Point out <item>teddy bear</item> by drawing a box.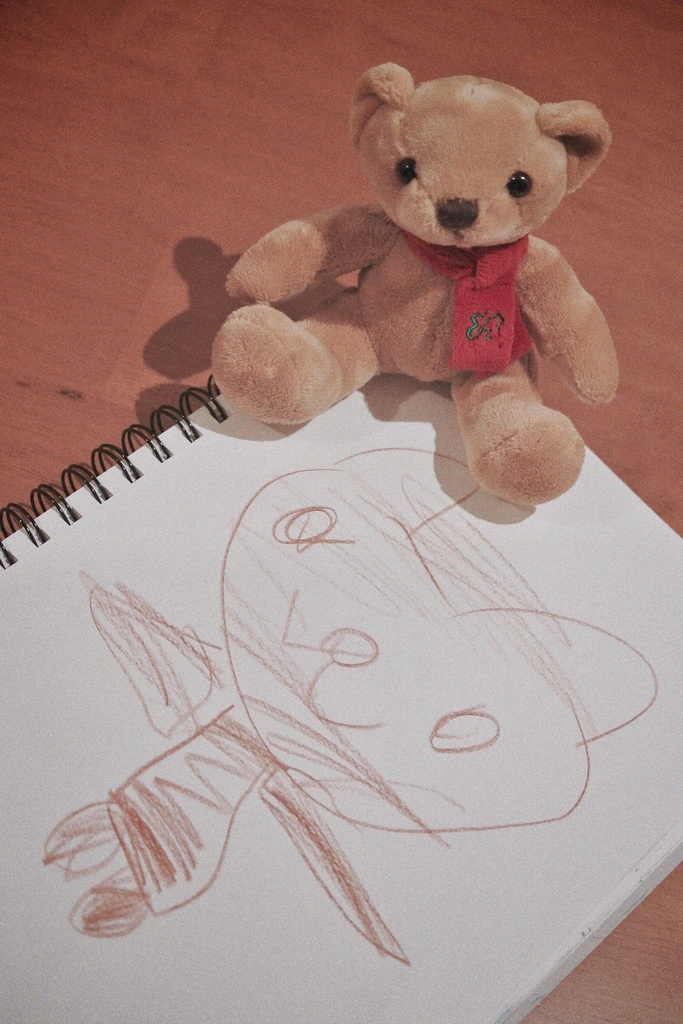
bbox(211, 60, 618, 504).
